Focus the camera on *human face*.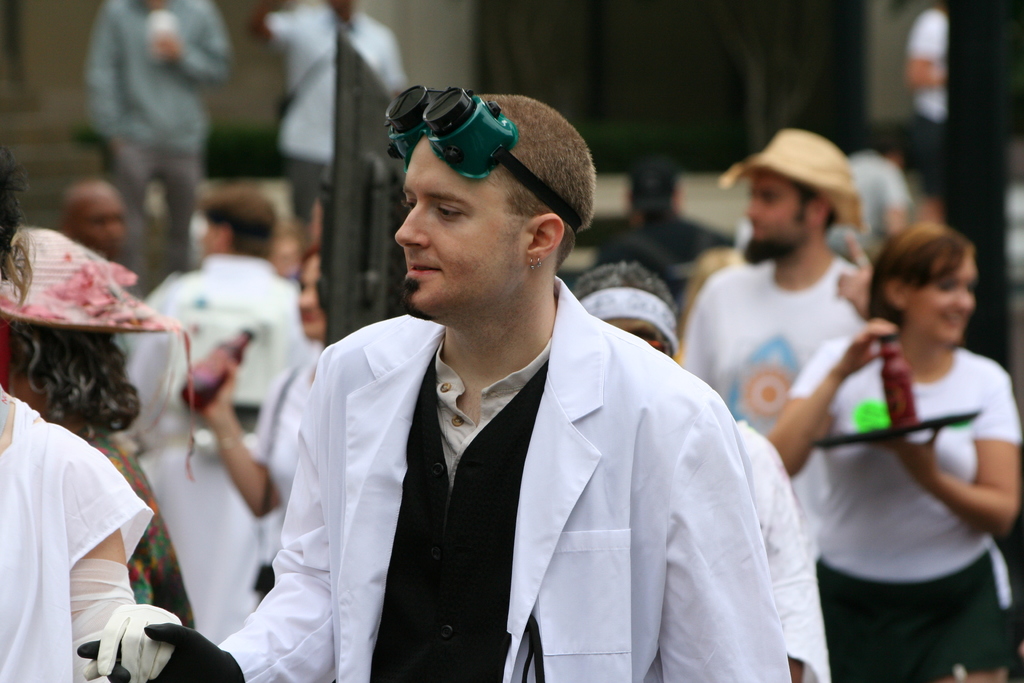
Focus region: box=[296, 252, 324, 340].
